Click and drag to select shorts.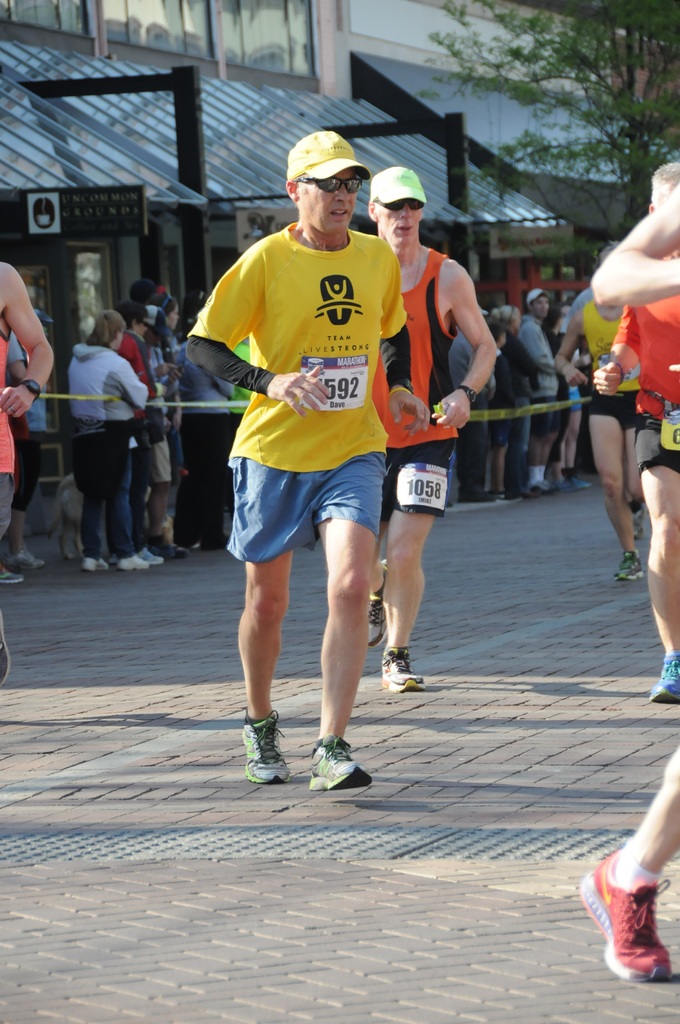
Selection: 14:442:40:509.
